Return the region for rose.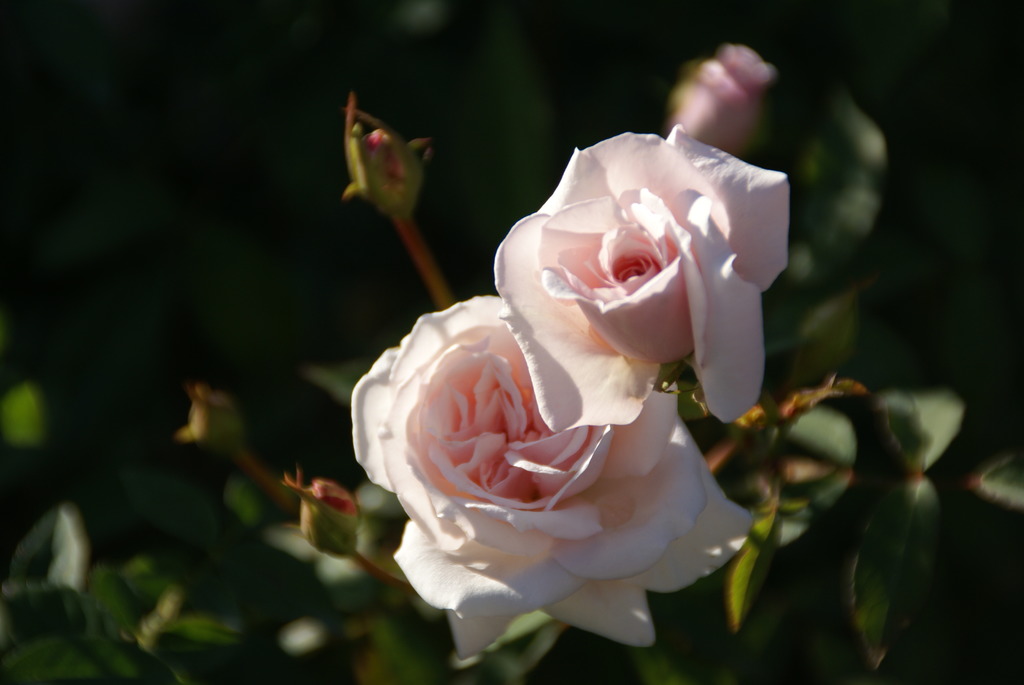
[left=347, top=290, right=755, bottom=657].
